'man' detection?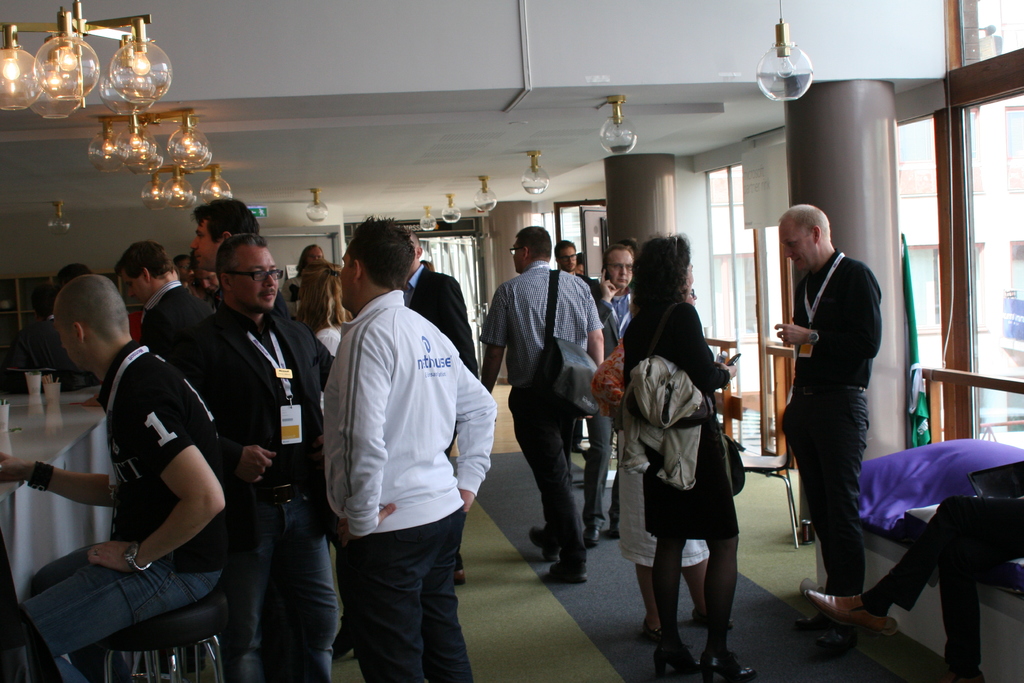
x1=481, y1=222, x2=609, y2=586
